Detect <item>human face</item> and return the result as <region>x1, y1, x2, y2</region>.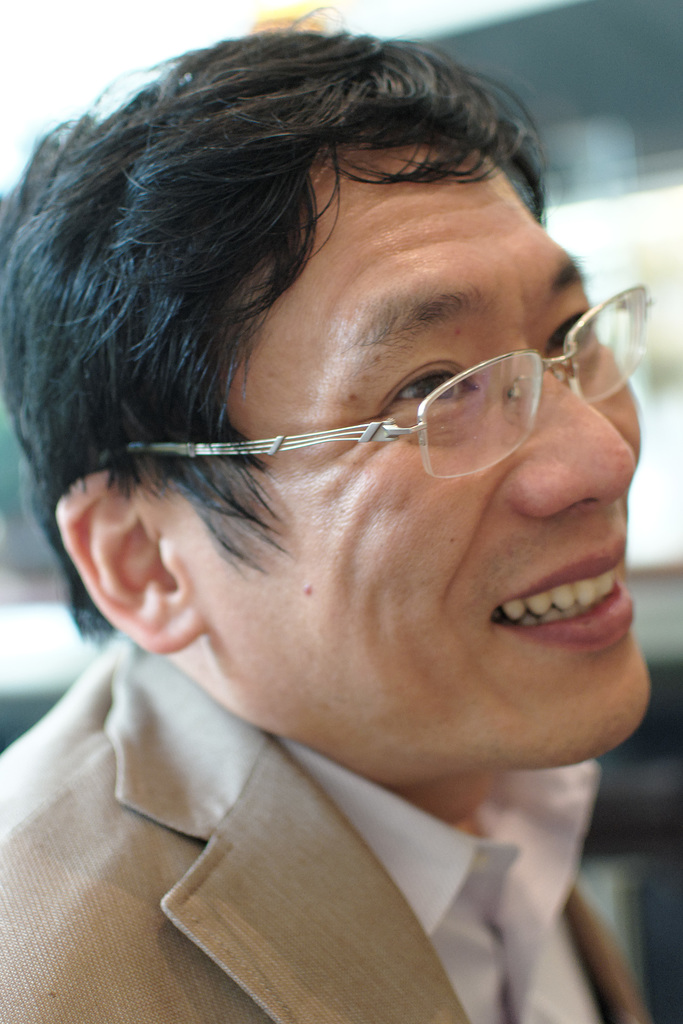
<region>195, 147, 655, 802</region>.
